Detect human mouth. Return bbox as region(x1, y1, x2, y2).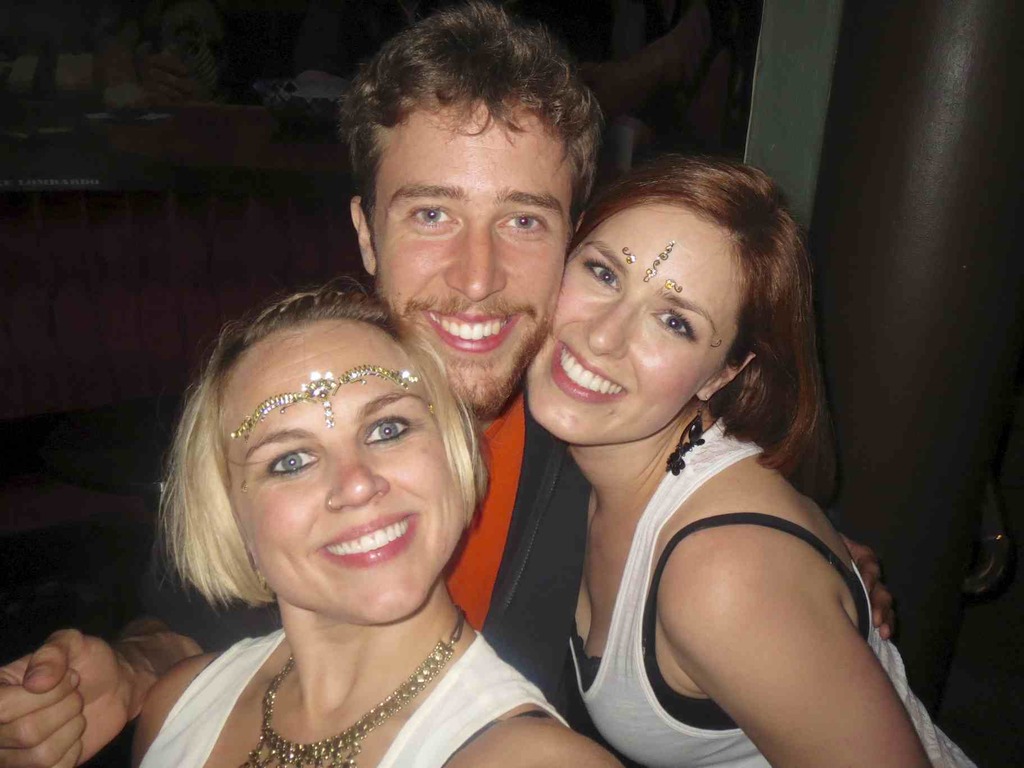
region(552, 332, 629, 404).
